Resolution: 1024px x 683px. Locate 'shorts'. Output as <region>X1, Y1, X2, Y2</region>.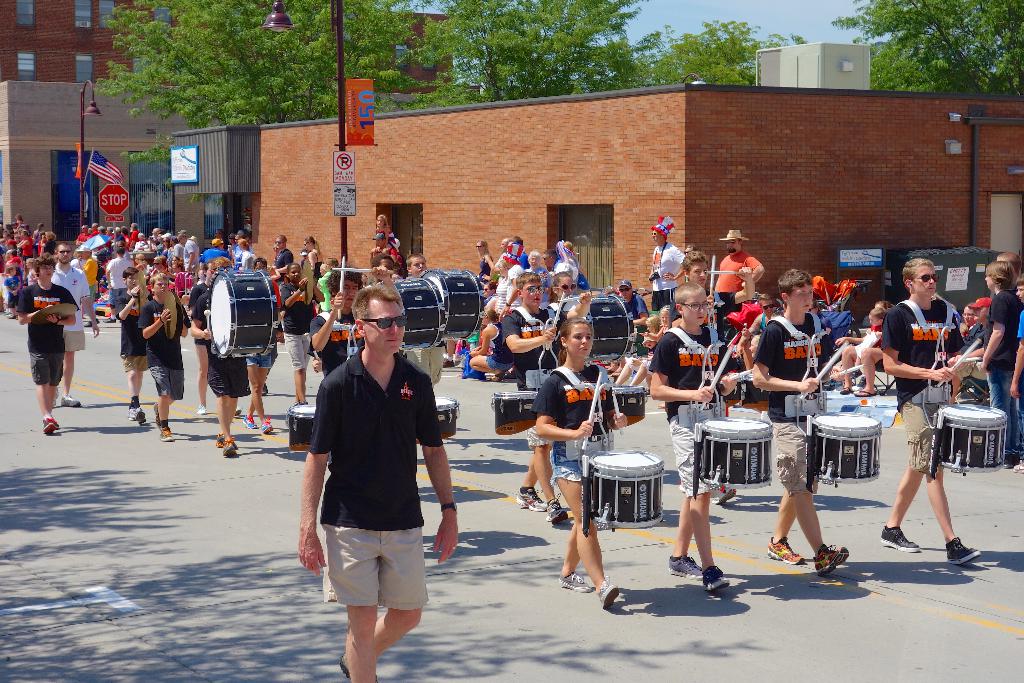
<region>856, 344, 862, 352</region>.
